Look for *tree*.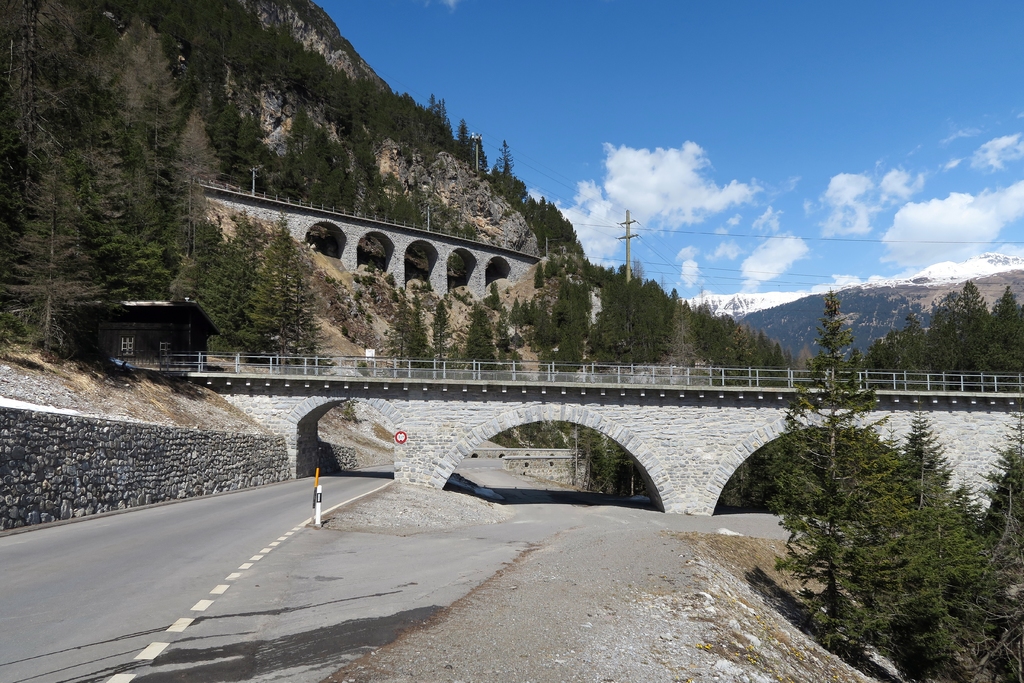
Found: left=531, top=261, right=544, bottom=290.
